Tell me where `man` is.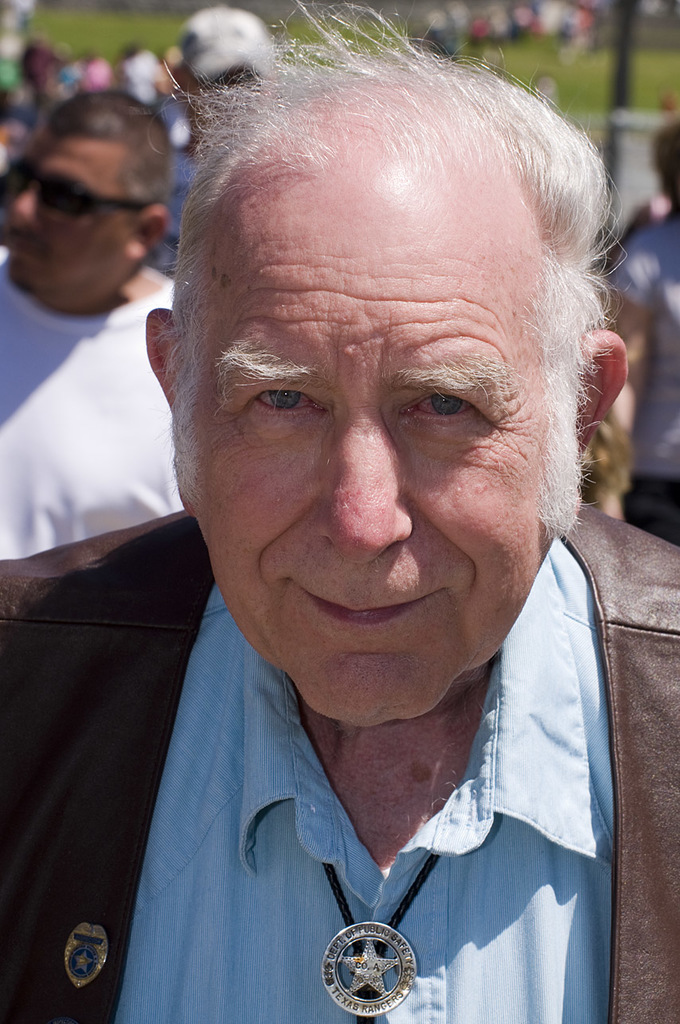
`man` is at <bbox>0, 85, 186, 567</bbox>.
